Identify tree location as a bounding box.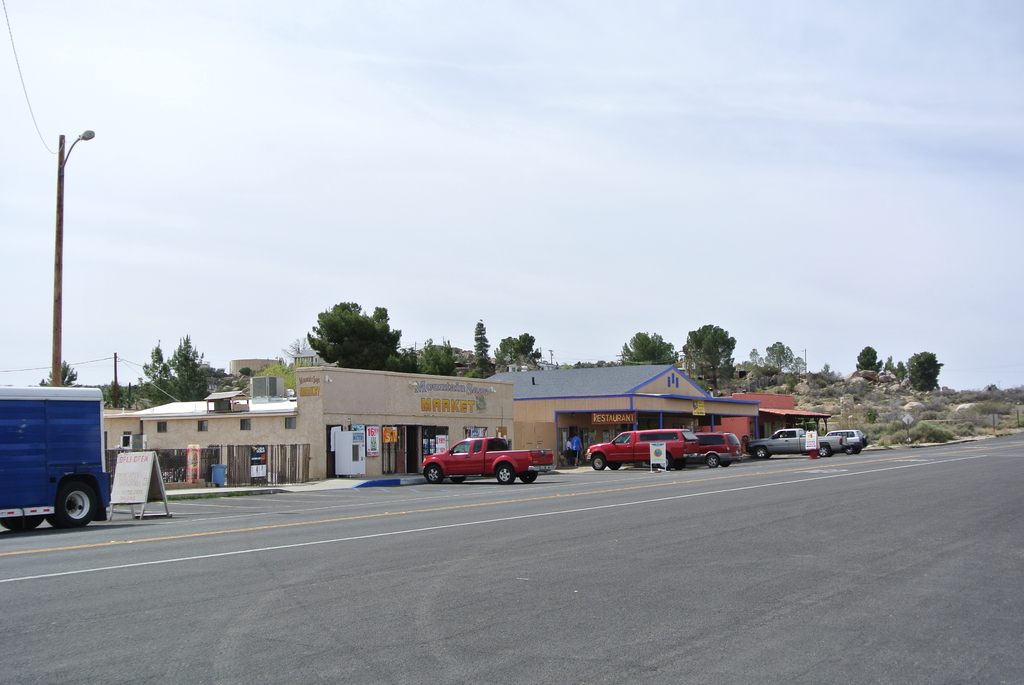
select_region(621, 327, 677, 363).
